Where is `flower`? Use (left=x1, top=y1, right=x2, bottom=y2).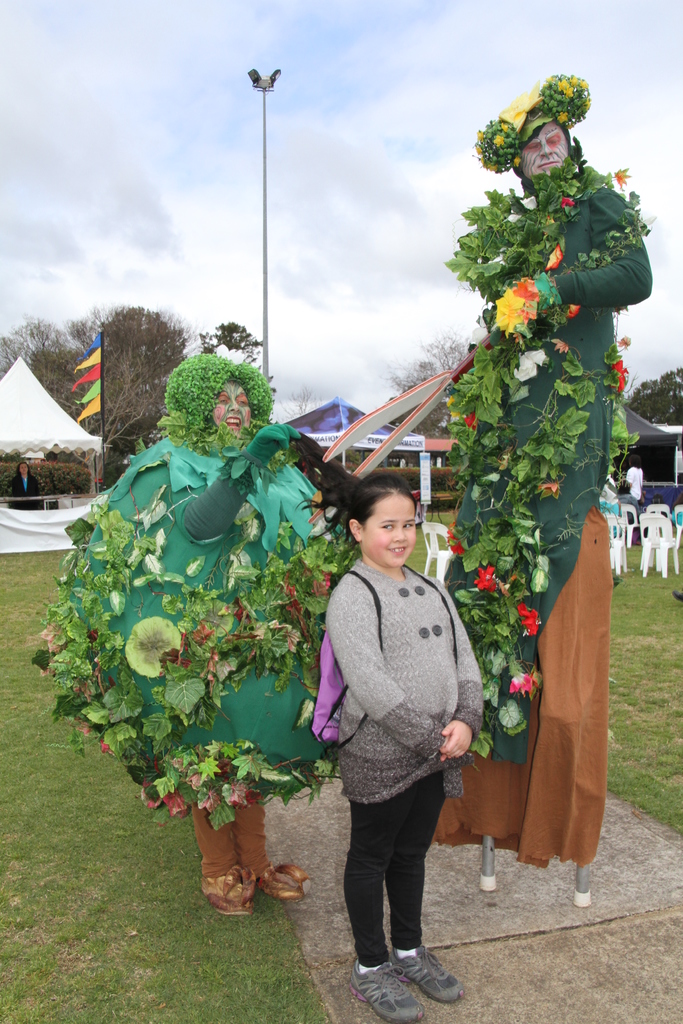
(left=462, top=408, right=479, bottom=431).
